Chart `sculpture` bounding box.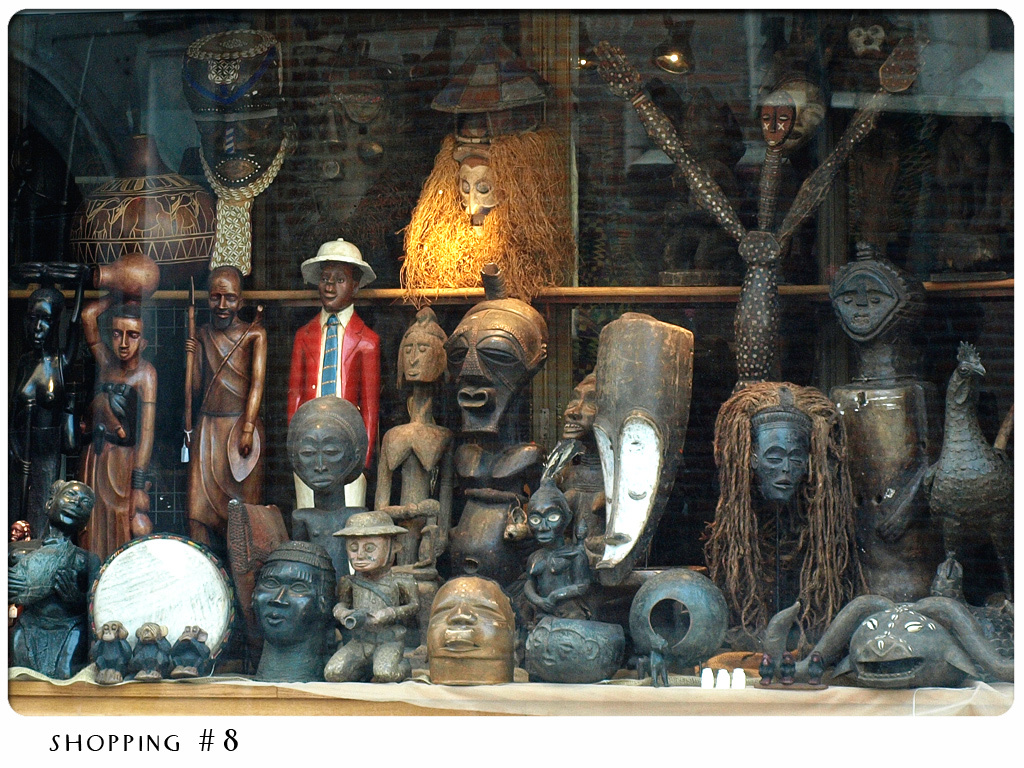
Charted: {"x1": 183, "y1": 25, "x2": 296, "y2": 221}.
